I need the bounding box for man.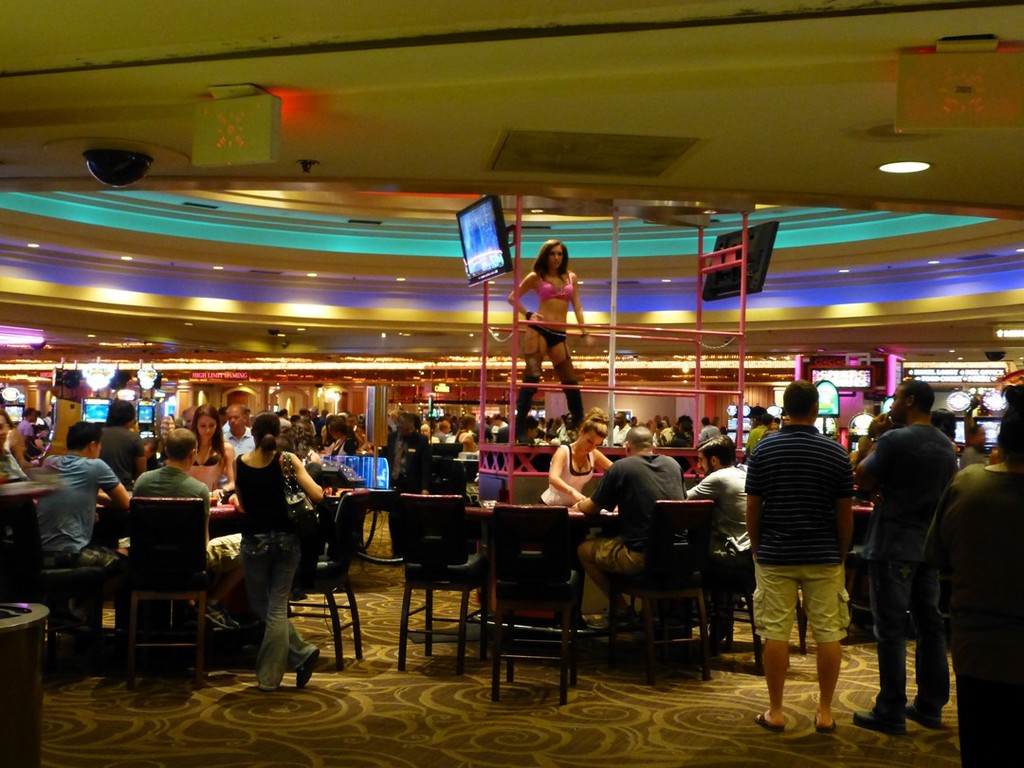
Here it is: bbox(141, 415, 232, 573).
